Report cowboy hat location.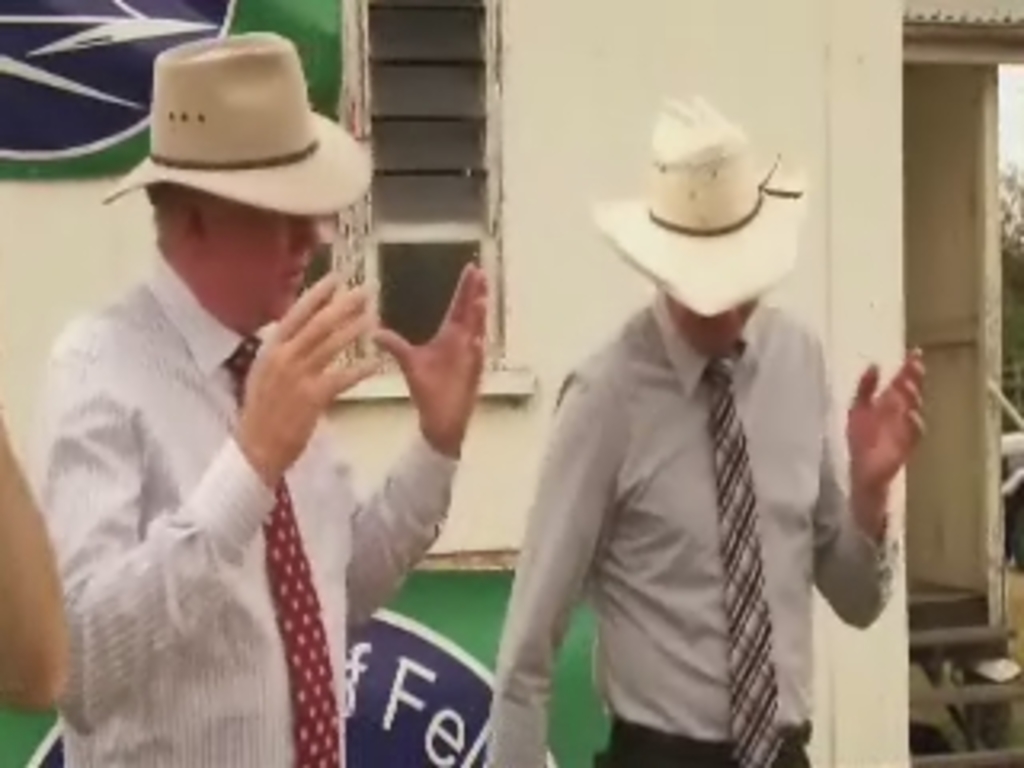
Report: bbox(86, 13, 358, 275).
